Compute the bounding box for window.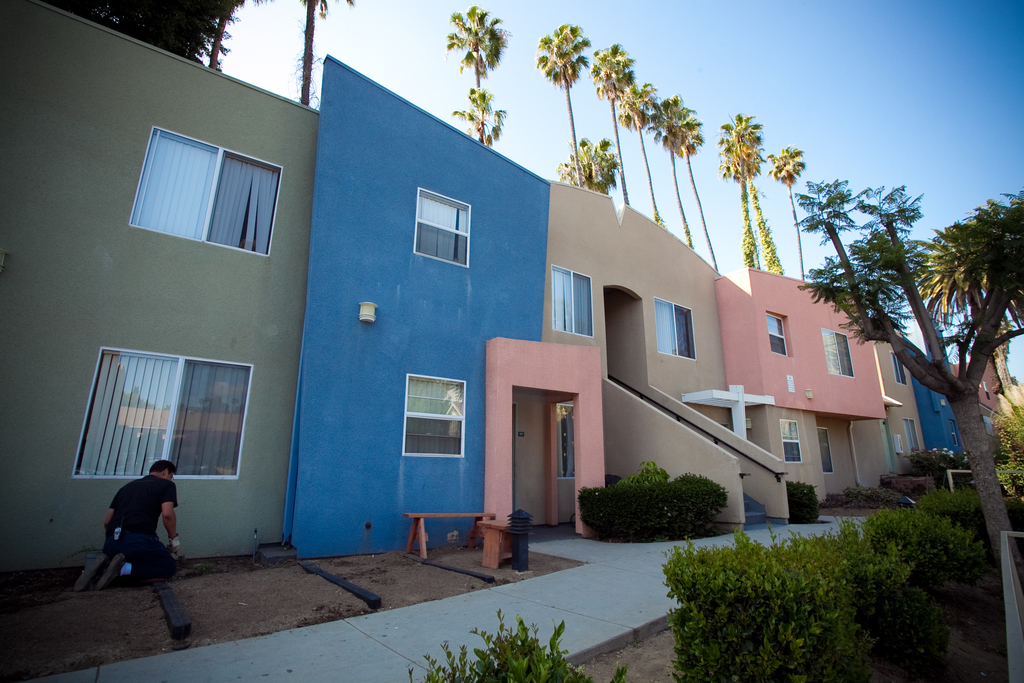
bbox=(766, 309, 794, 358).
